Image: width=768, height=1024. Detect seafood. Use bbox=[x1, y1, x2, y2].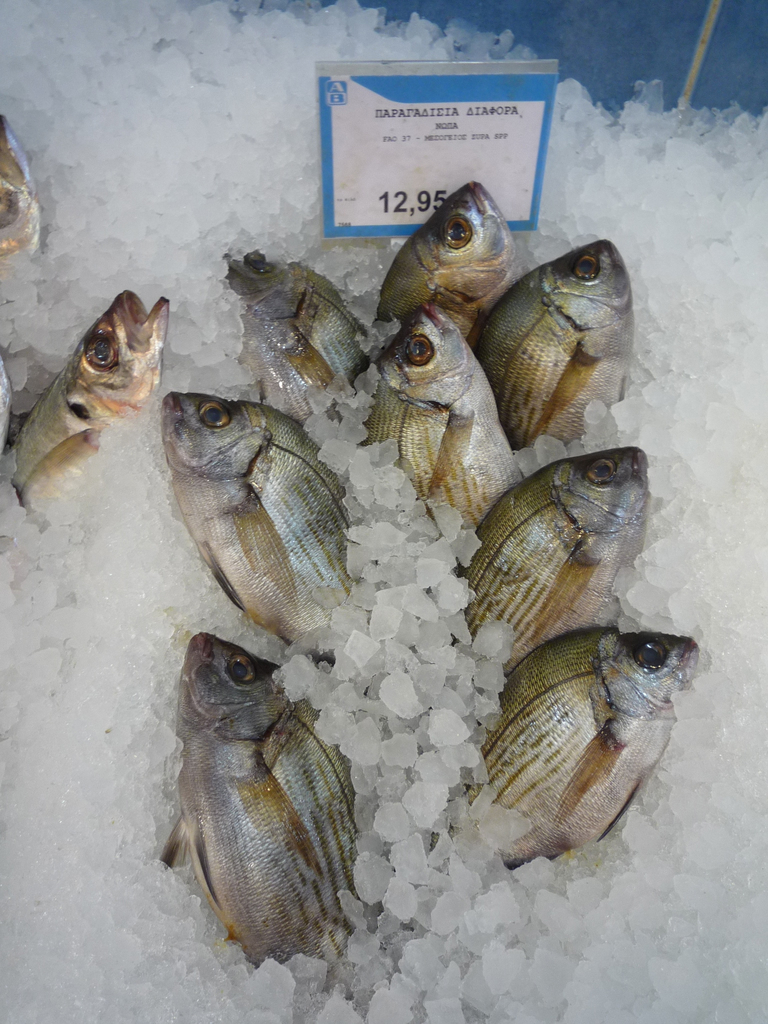
bbox=[0, 120, 37, 252].
